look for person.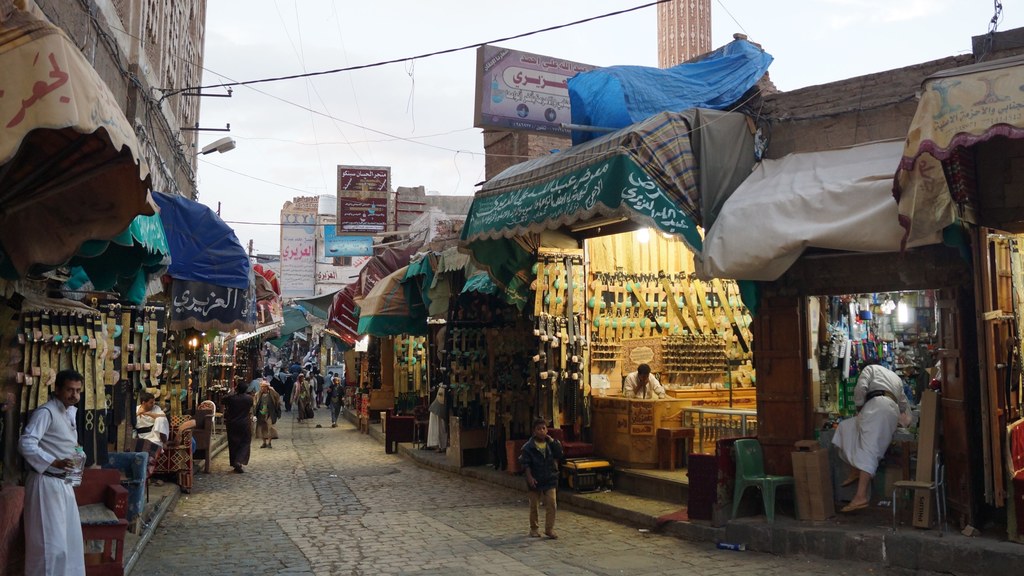
Found: [428,397,450,449].
